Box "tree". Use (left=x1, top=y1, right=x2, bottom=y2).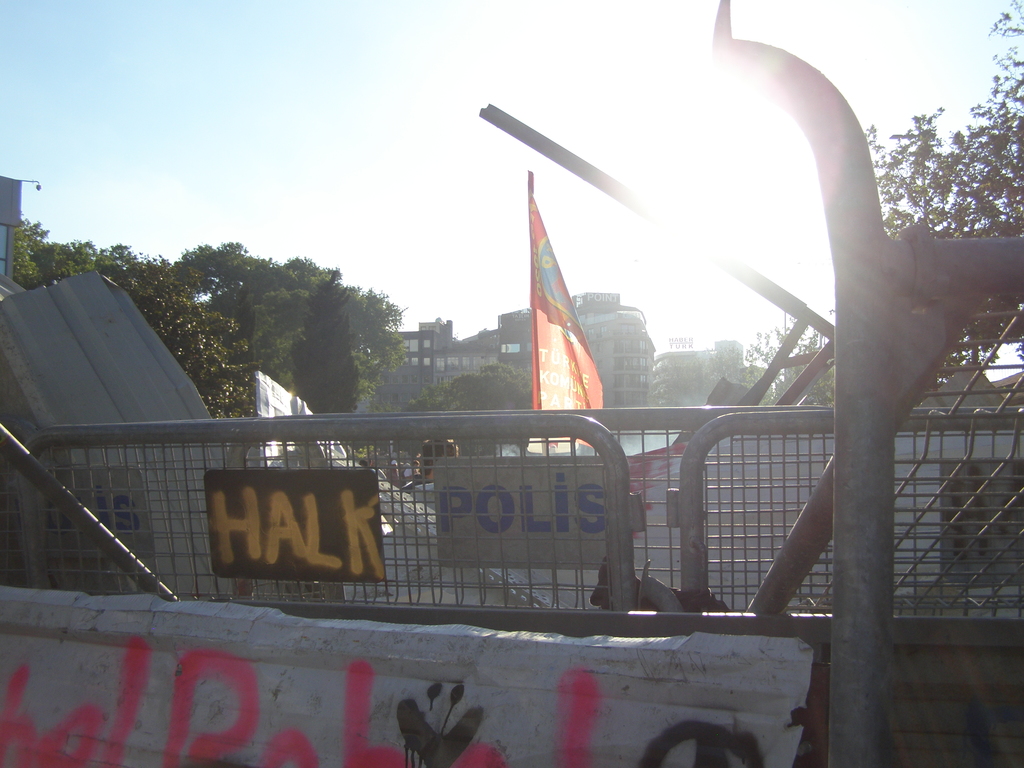
(left=861, top=0, right=1023, bottom=236).
